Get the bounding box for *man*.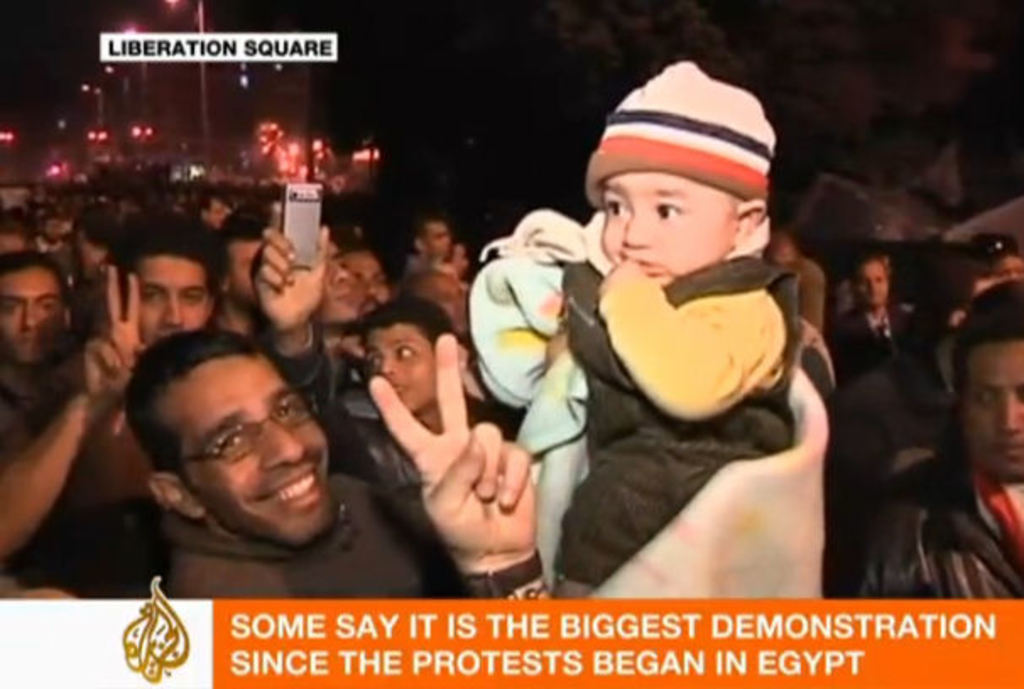
{"x1": 406, "y1": 213, "x2": 456, "y2": 270}.
